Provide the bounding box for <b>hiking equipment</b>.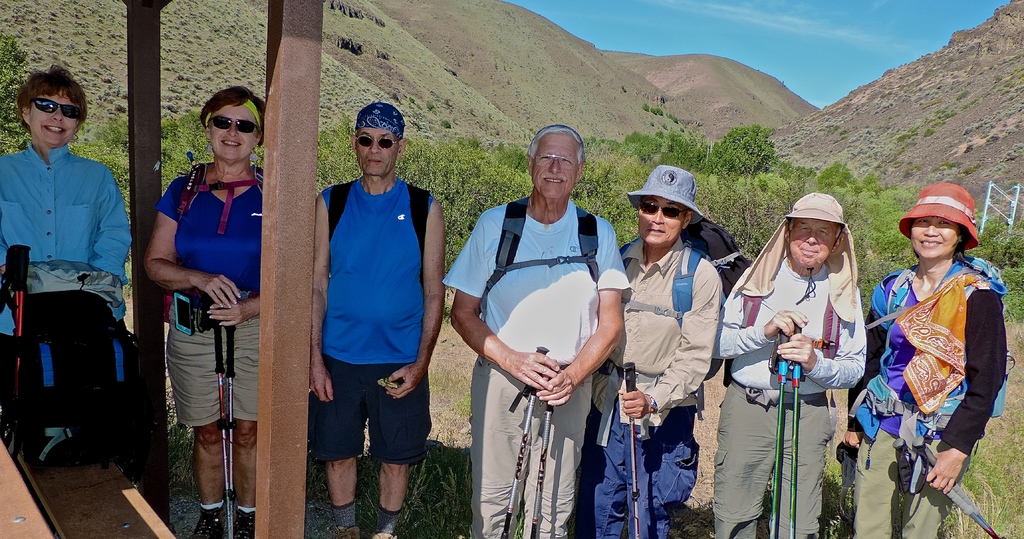
Rect(205, 306, 228, 538).
